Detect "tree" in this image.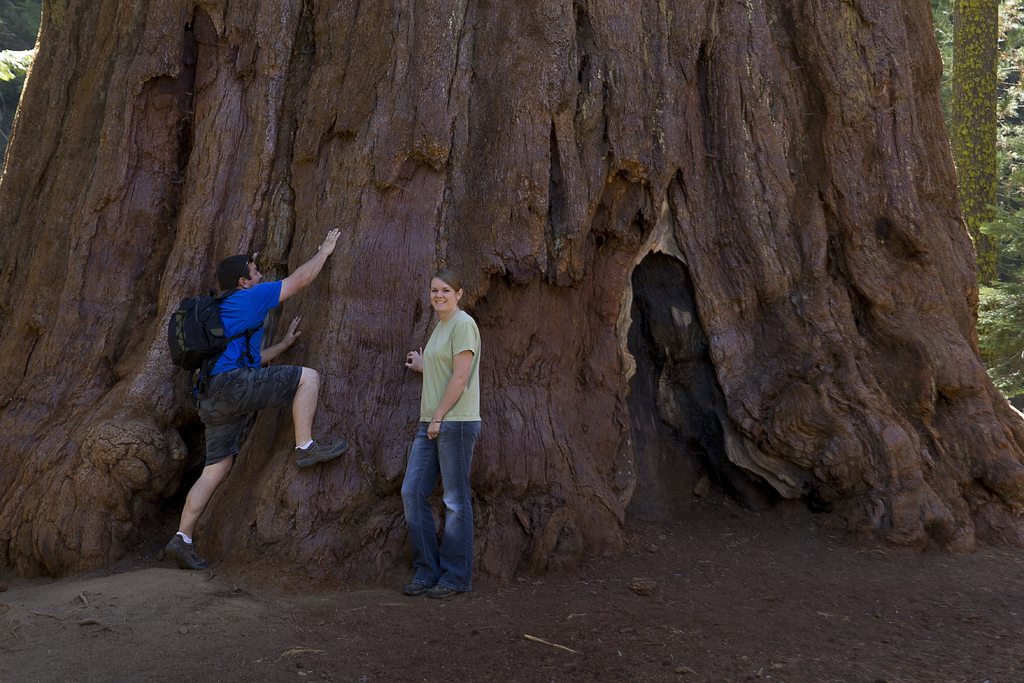
Detection: Rect(0, 0, 1023, 593).
